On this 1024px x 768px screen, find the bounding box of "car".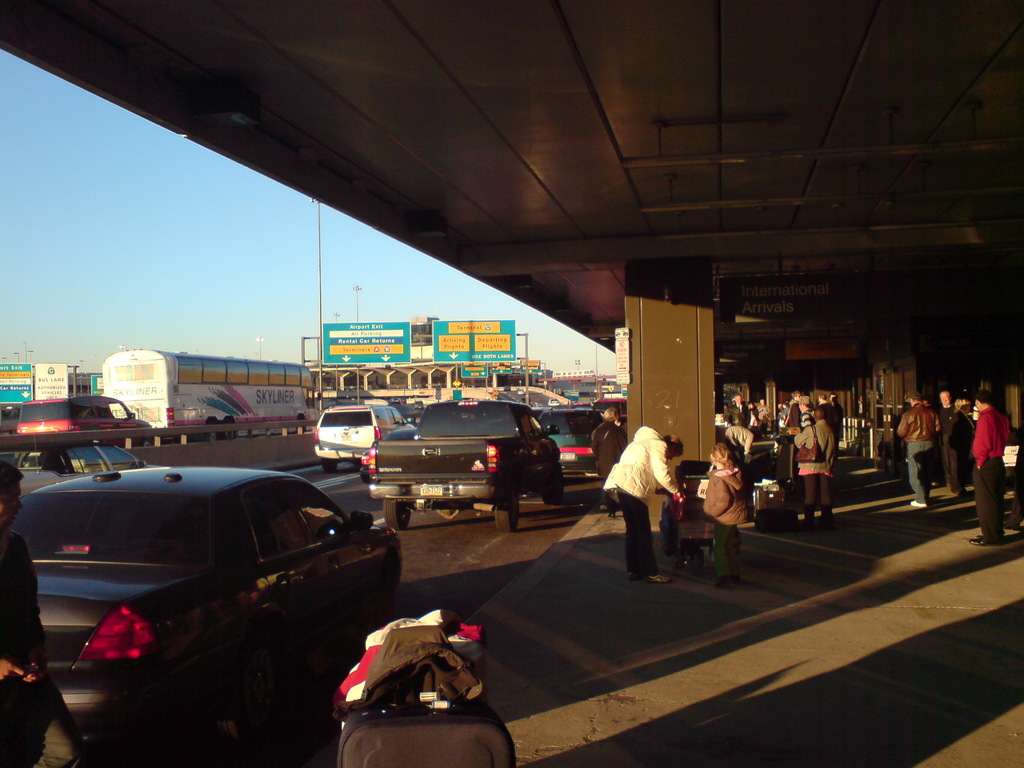
Bounding box: detection(527, 404, 601, 474).
